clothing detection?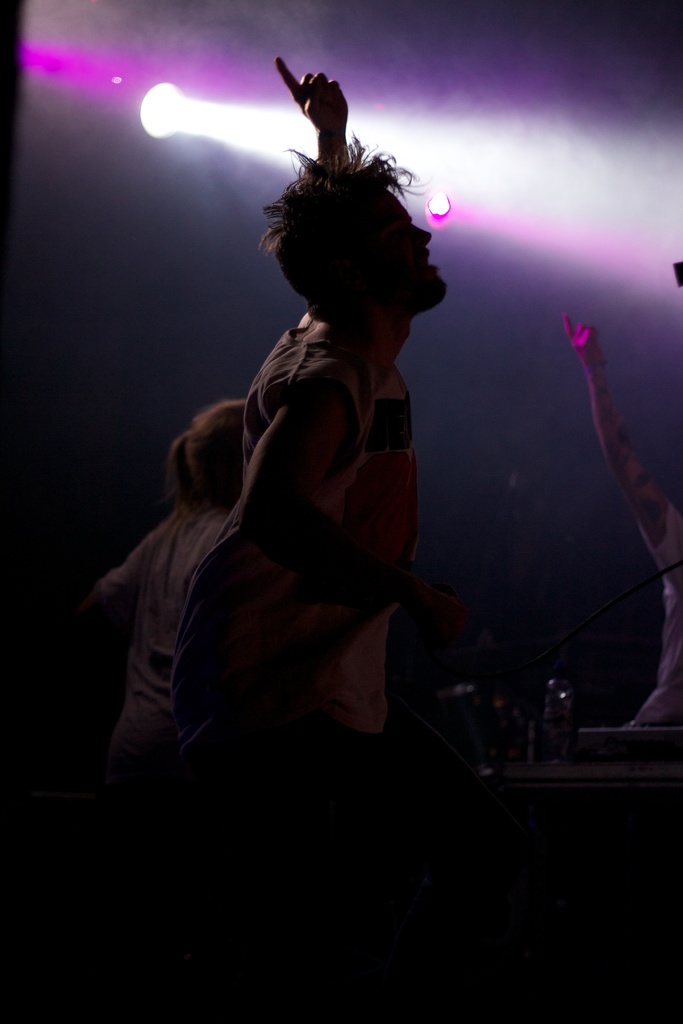
<box>95,503,235,790</box>
